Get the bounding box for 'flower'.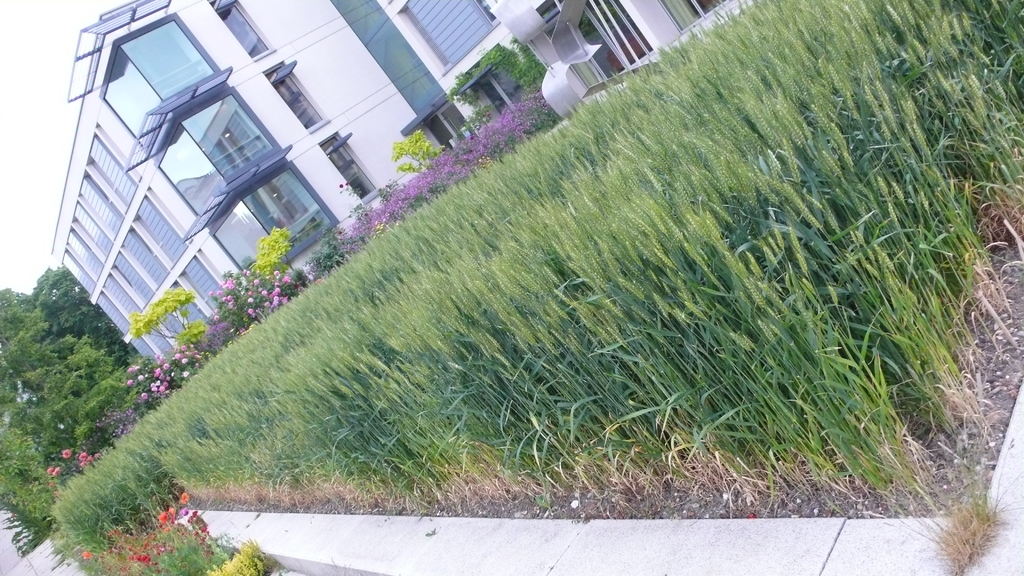
180, 485, 191, 504.
